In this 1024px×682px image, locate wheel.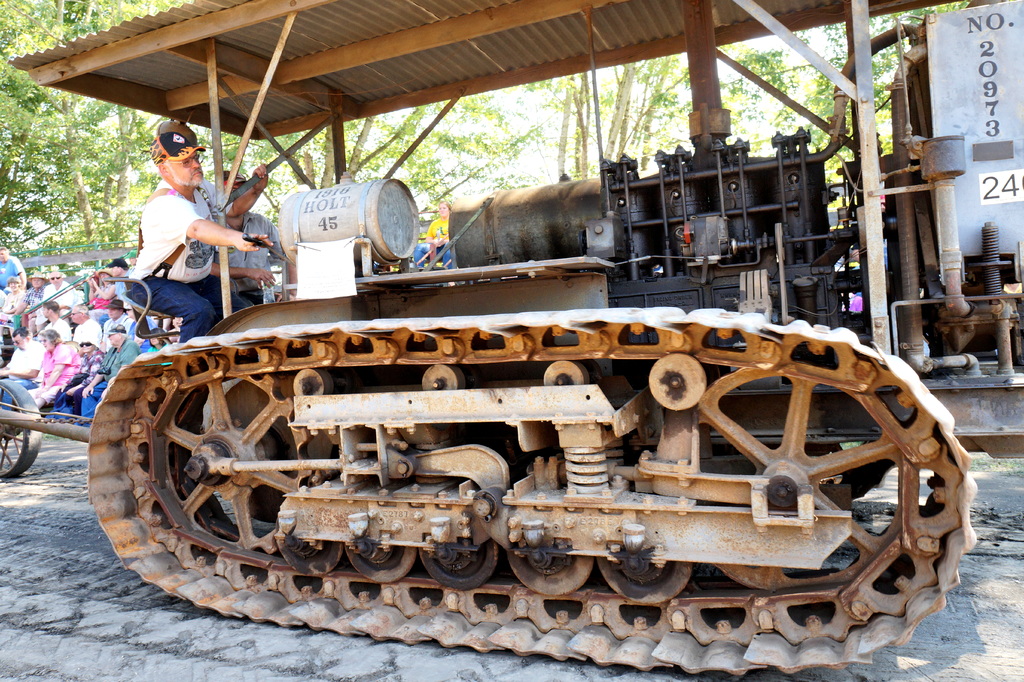
Bounding box: [x1=0, y1=377, x2=44, y2=478].
